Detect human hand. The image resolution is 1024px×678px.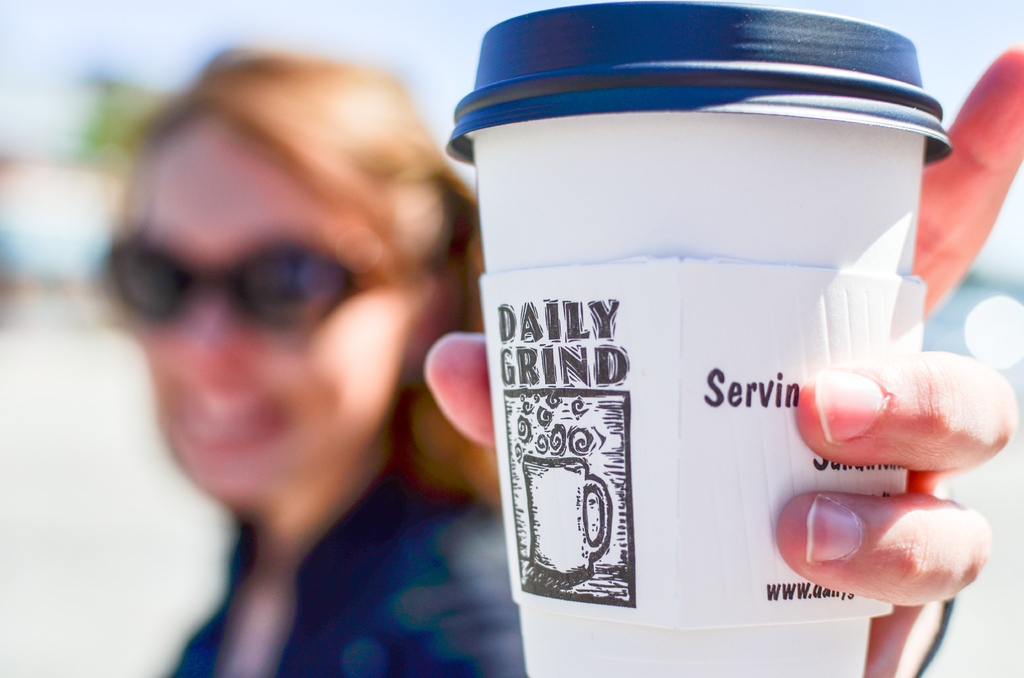
BBox(429, 73, 1001, 647).
